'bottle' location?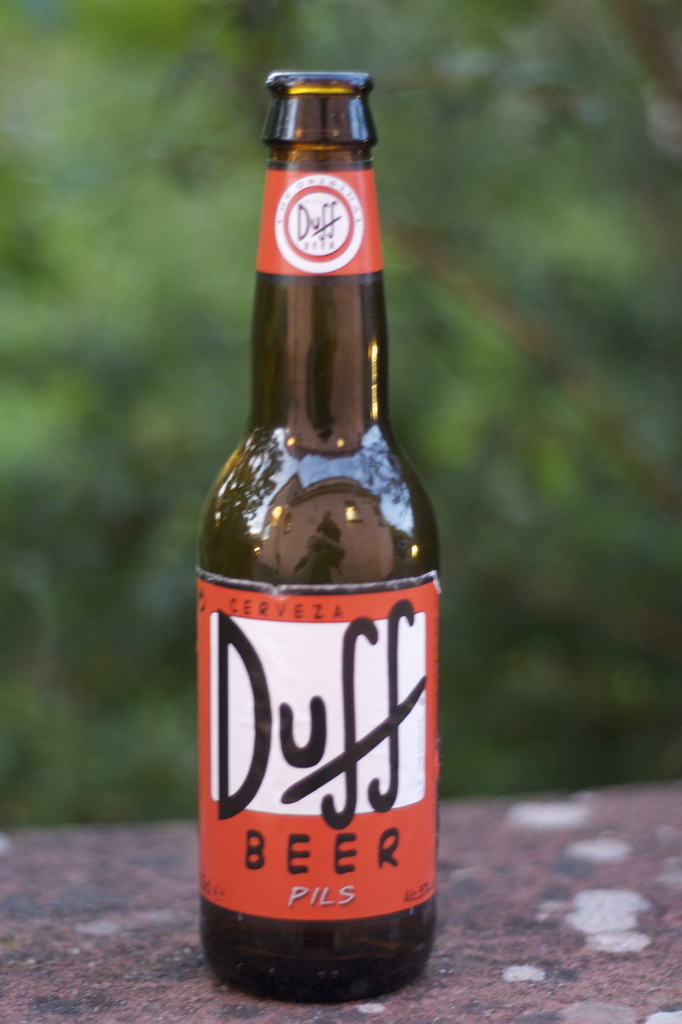
x1=195, y1=67, x2=448, y2=1023
